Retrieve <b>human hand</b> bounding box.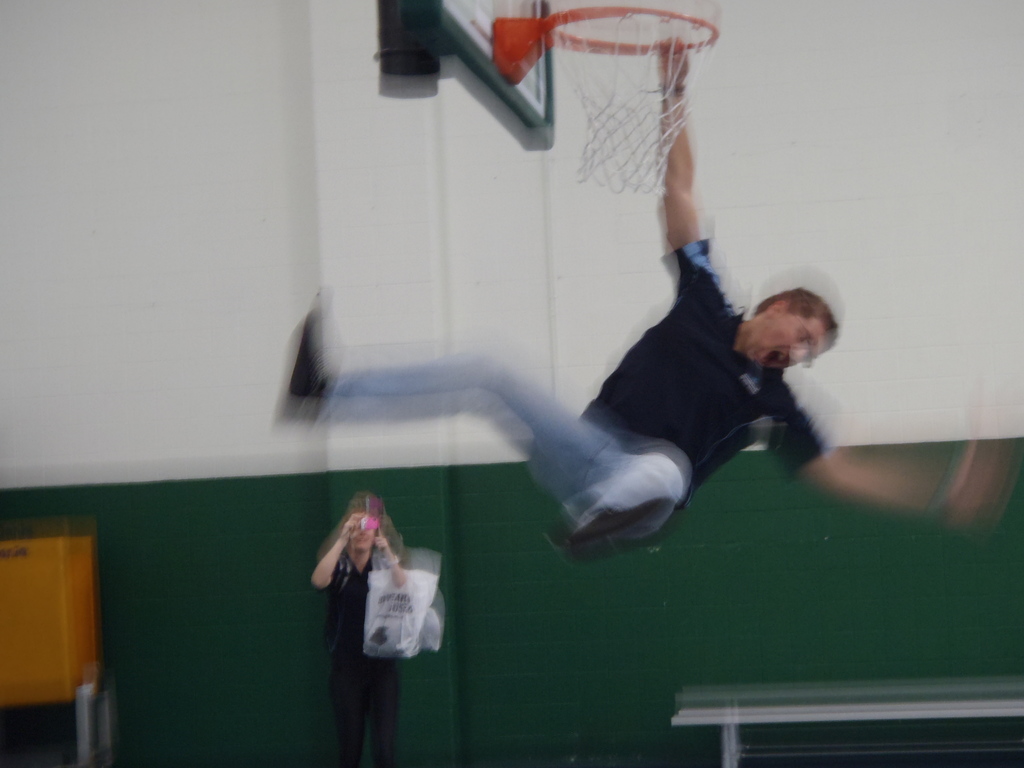
Bounding box: crop(657, 35, 690, 88).
